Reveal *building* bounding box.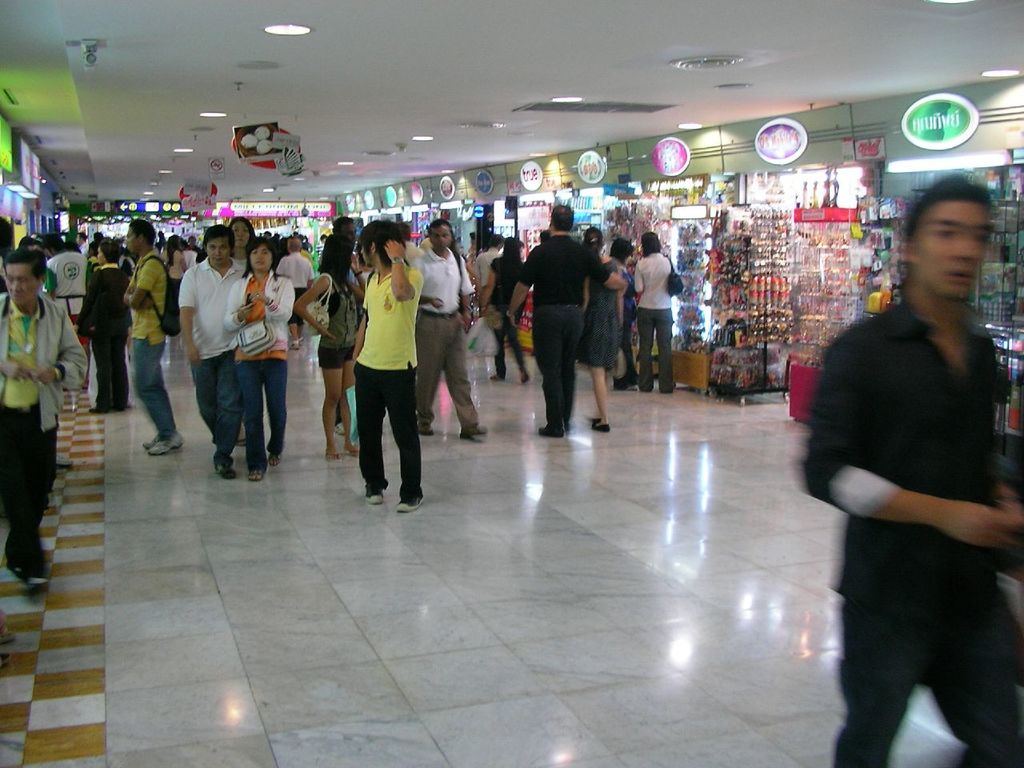
Revealed: [0, 0, 1023, 767].
